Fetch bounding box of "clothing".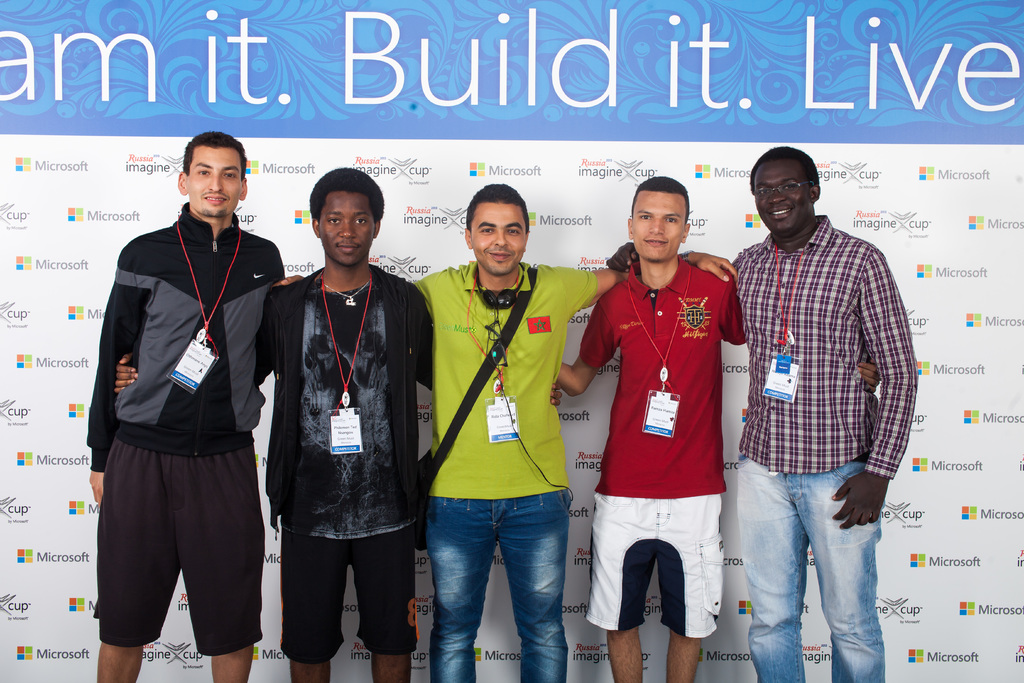
Bbox: [569, 247, 751, 666].
